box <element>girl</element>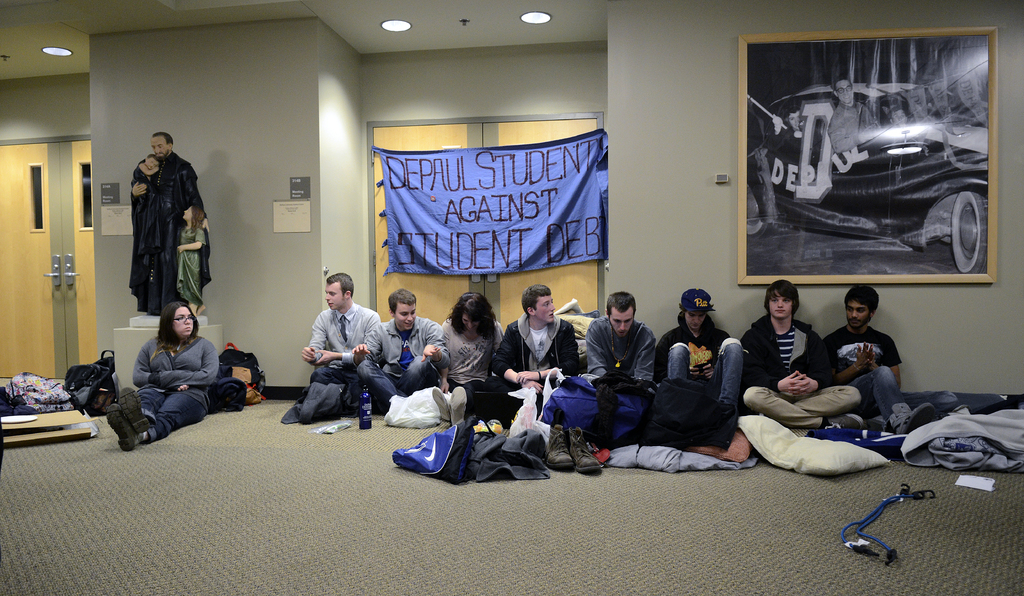
(438,287,509,444)
